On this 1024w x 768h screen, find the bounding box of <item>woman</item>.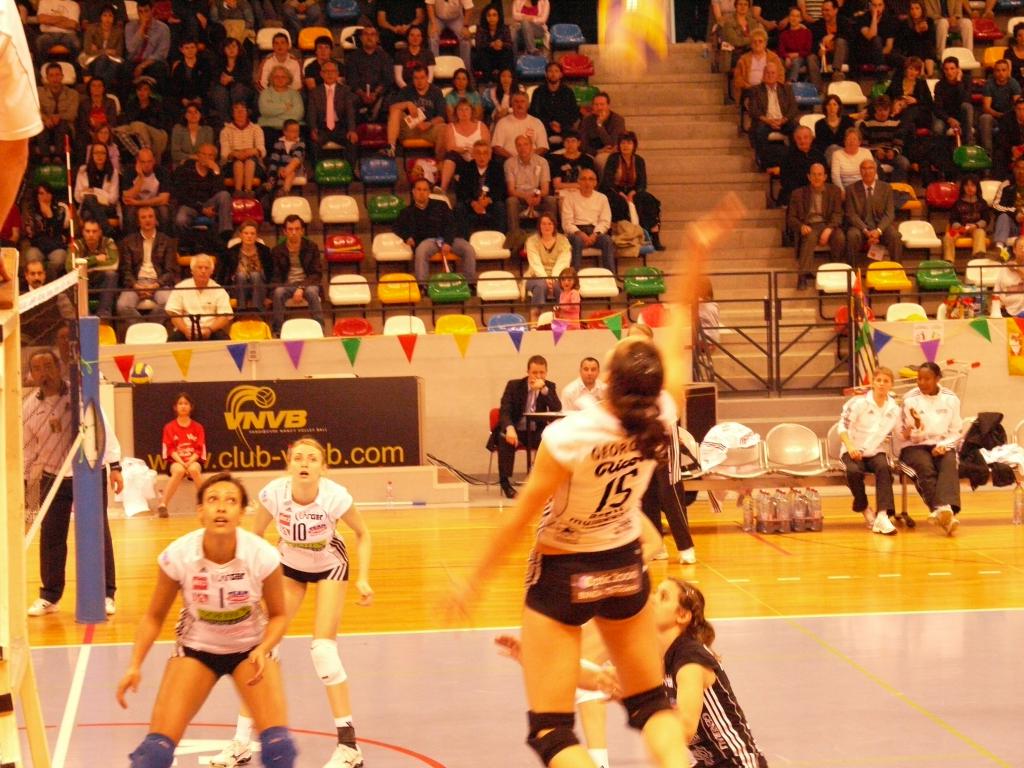
Bounding box: box(897, 0, 939, 74).
